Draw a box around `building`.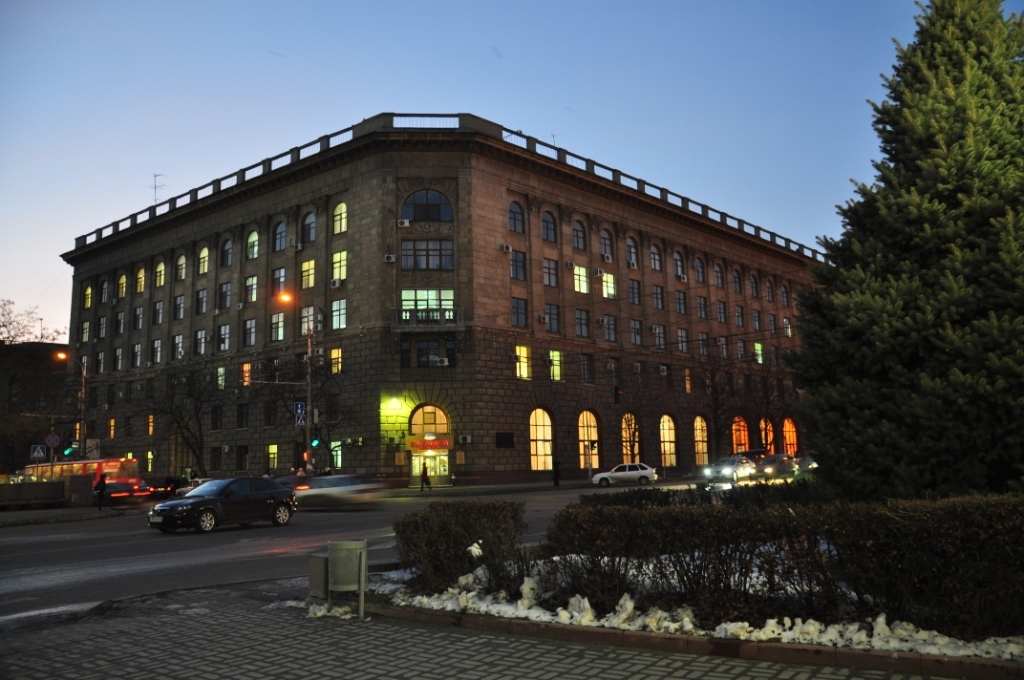
[55, 109, 837, 476].
